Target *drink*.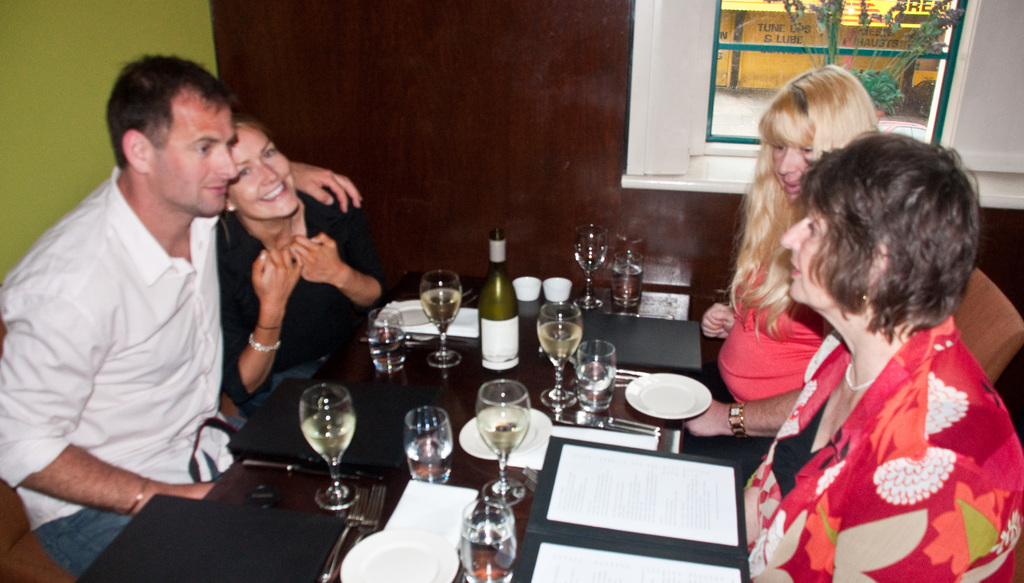
Target region: {"left": 468, "top": 379, "right": 530, "bottom": 479}.
